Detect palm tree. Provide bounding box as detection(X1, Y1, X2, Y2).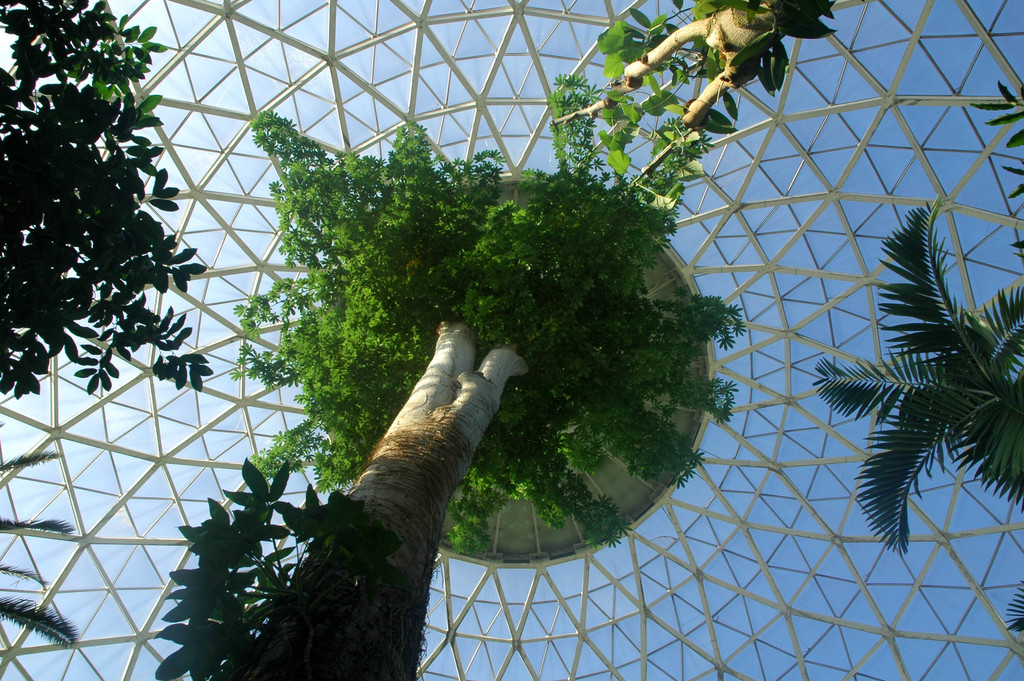
detection(162, 450, 422, 680).
